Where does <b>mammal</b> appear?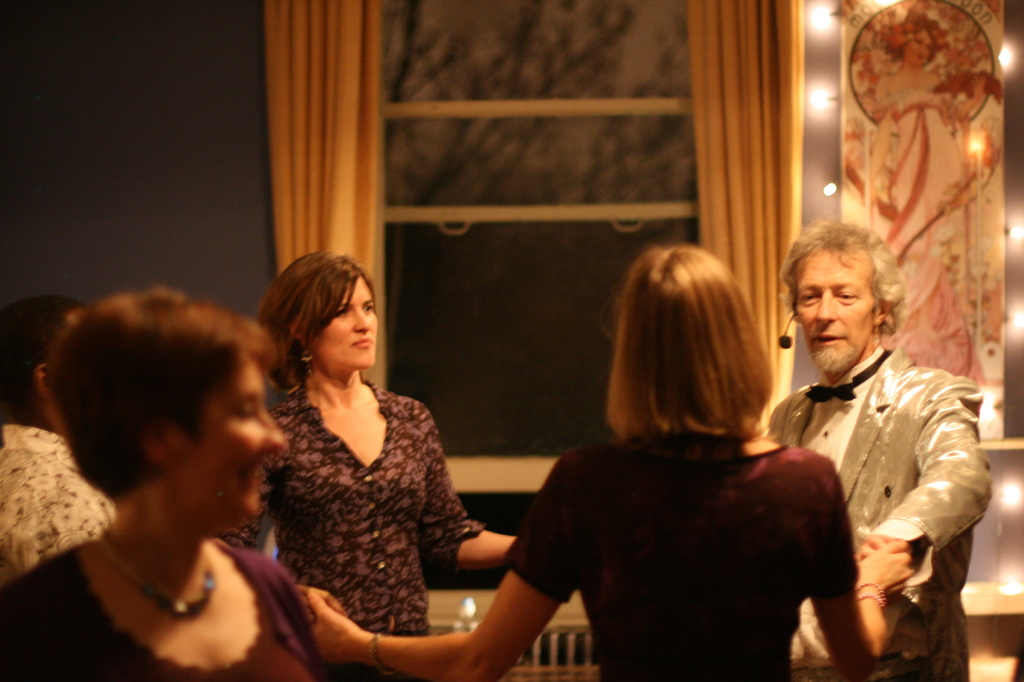
Appears at BBox(208, 266, 491, 638).
